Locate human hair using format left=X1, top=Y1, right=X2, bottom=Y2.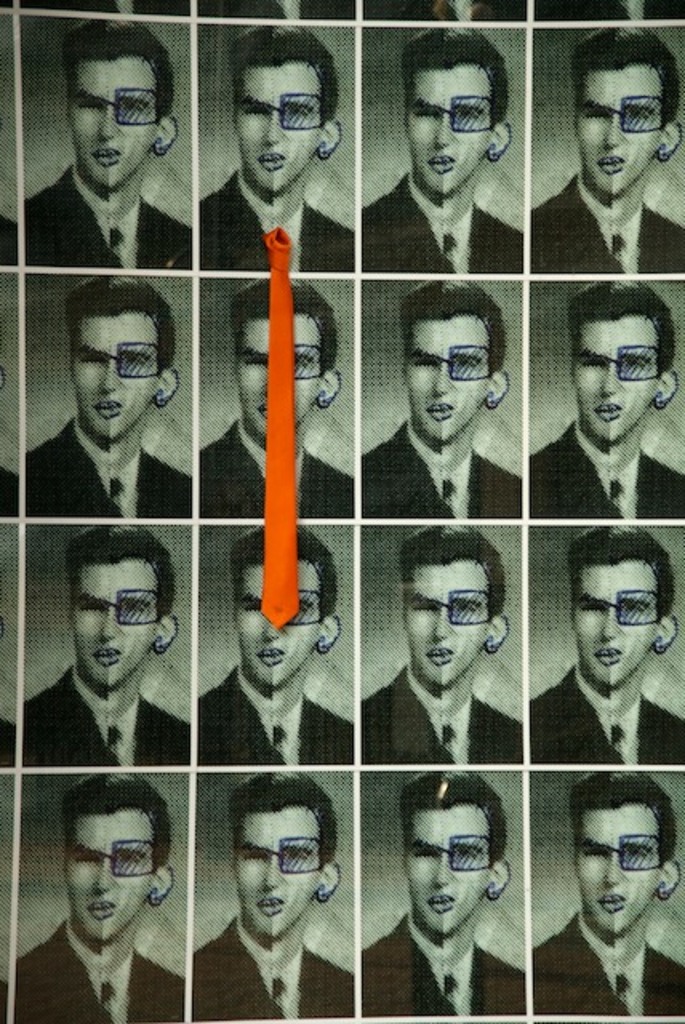
left=400, top=768, right=509, bottom=869.
